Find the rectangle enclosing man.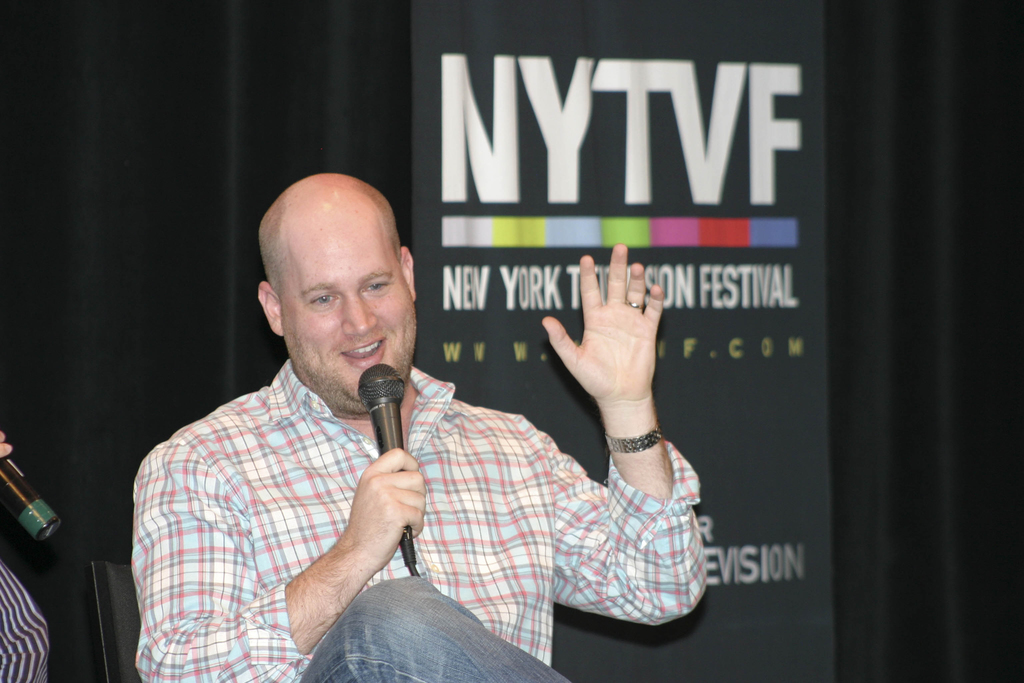
{"x1": 0, "y1": 421, "x2": 56, "y2": 682}.
